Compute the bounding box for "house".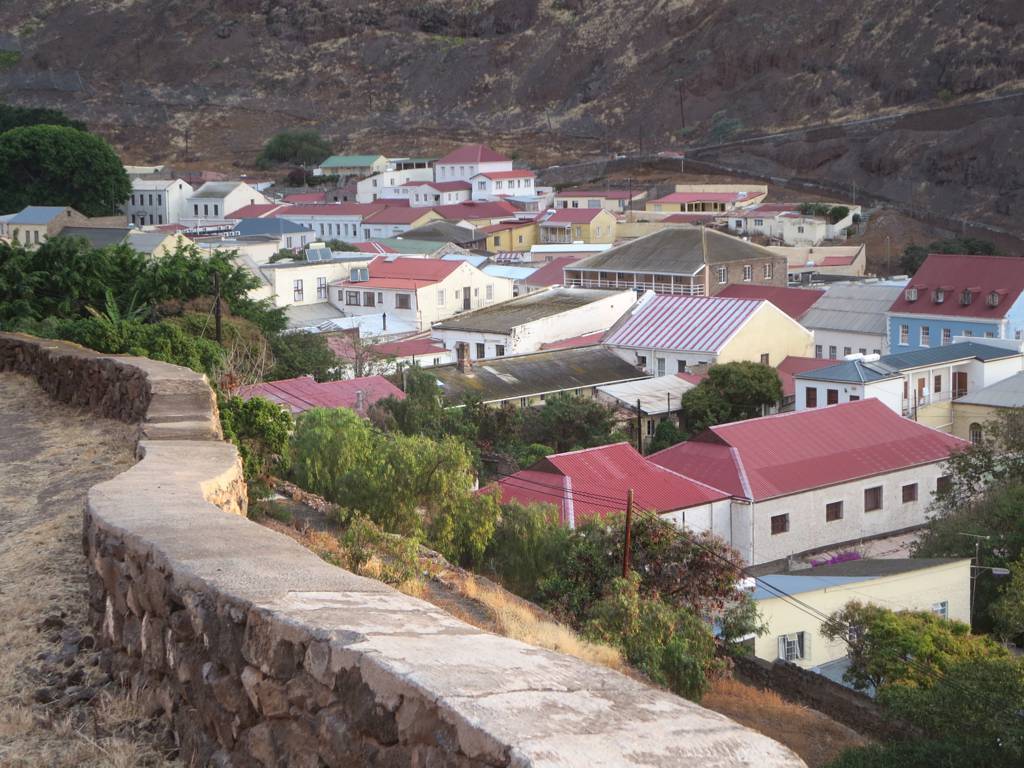
bbox=(533, 206, 619, 245).
